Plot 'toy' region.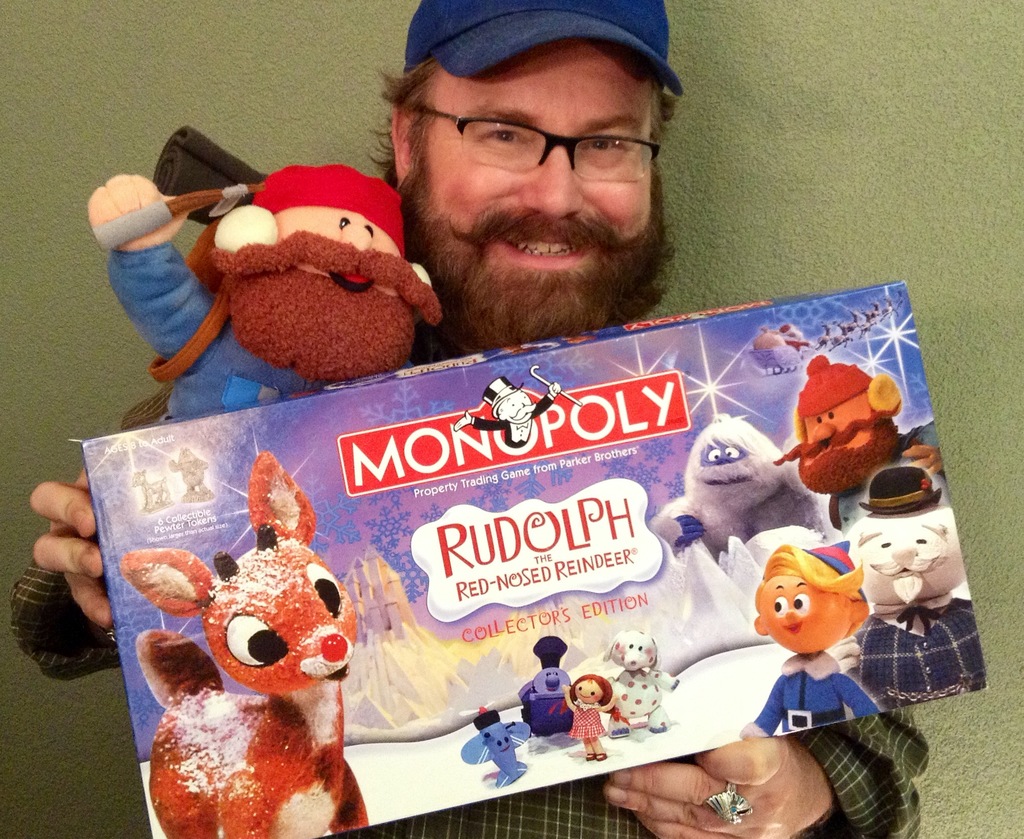
Plotted at bbox=(596, 633, 671, 746).
